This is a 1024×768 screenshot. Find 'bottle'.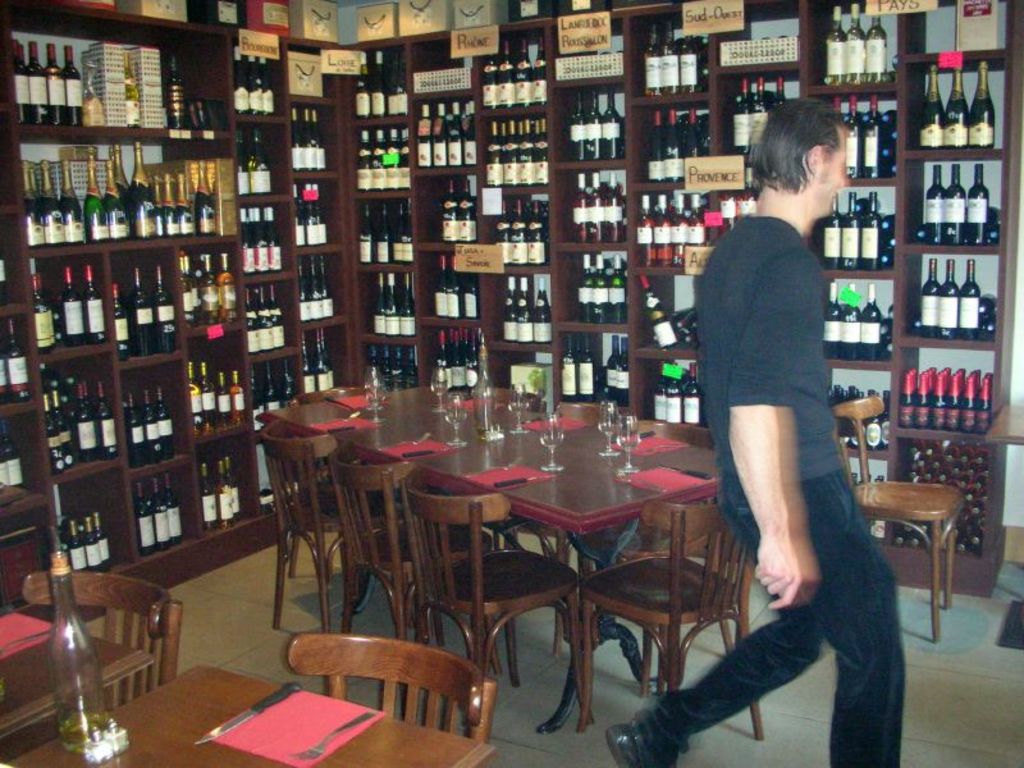
Bounding box: left=860, top=283, right=890, bottom=361.
